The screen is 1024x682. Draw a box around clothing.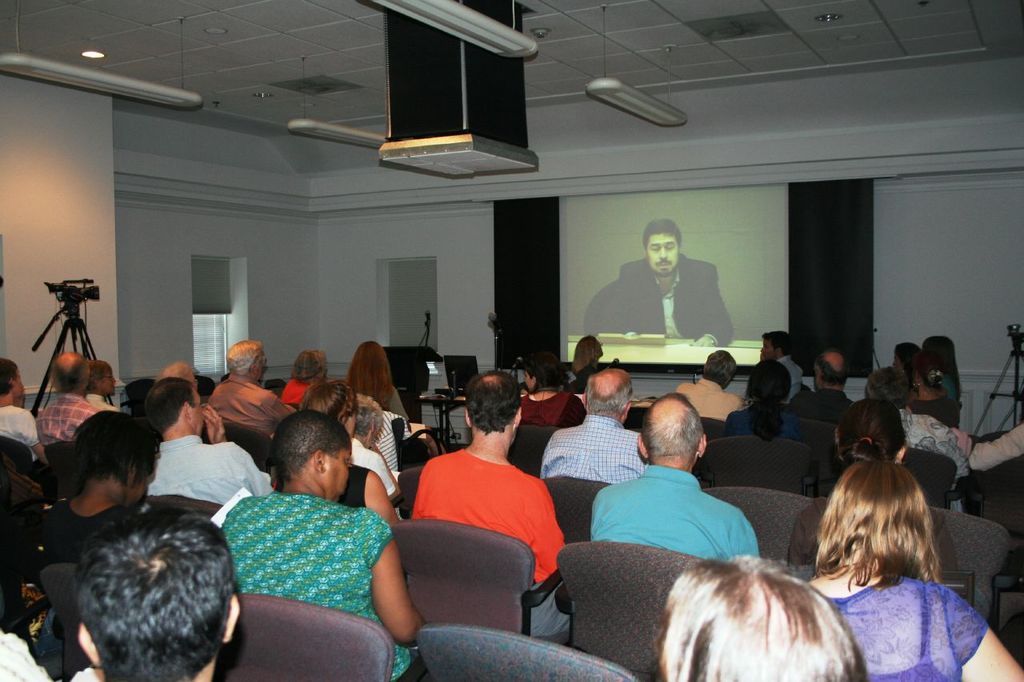
left=586, top=461, right=765, bottom=565.
